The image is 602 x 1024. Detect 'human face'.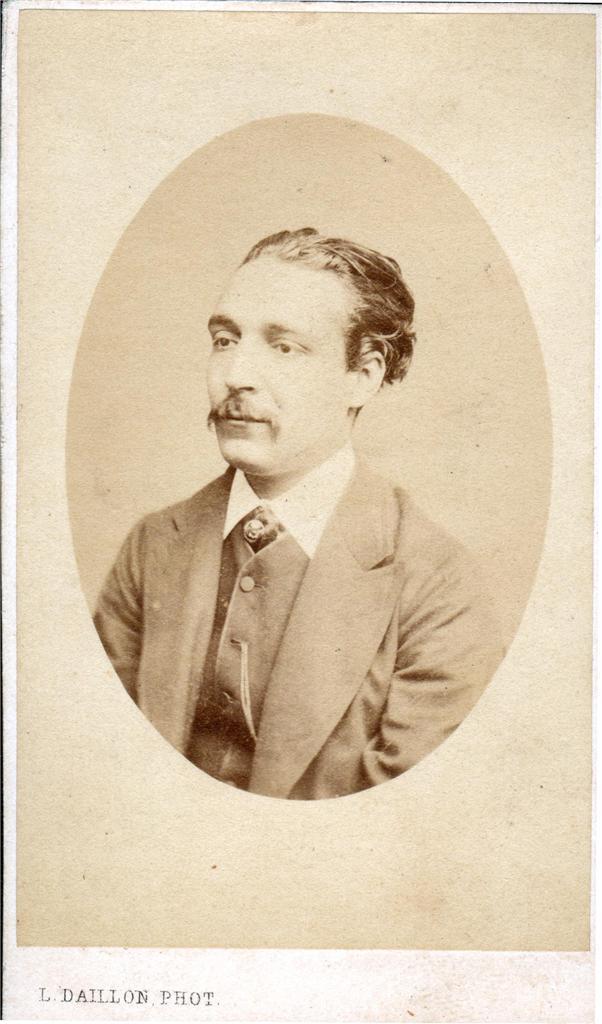
Detection: 199 266 346 478.
